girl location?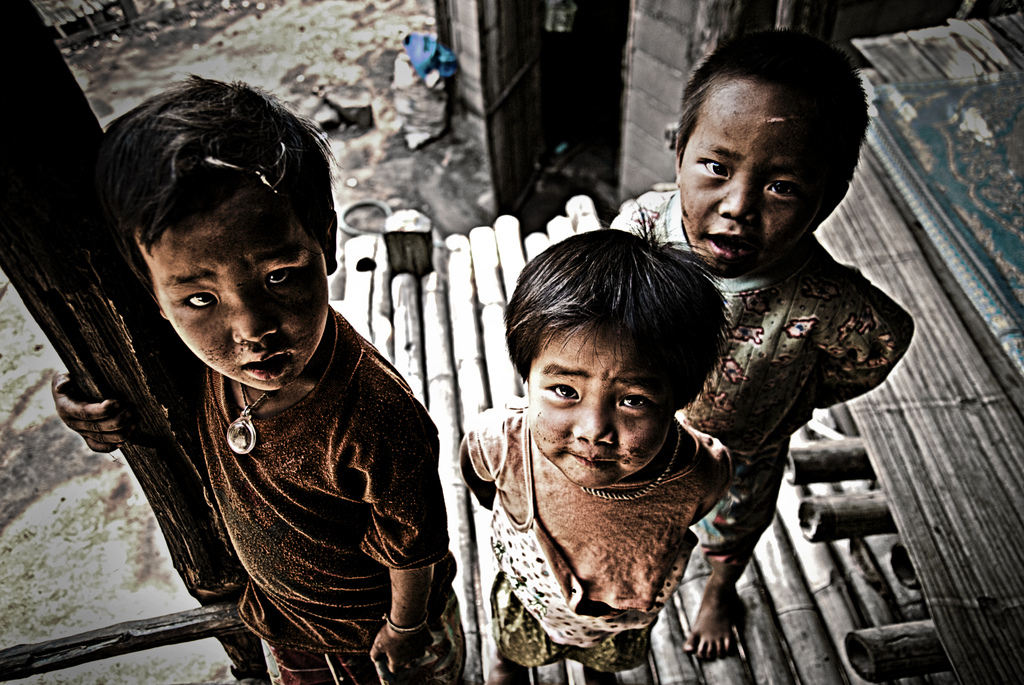
left=54, top=71, right=459, bottom=682
